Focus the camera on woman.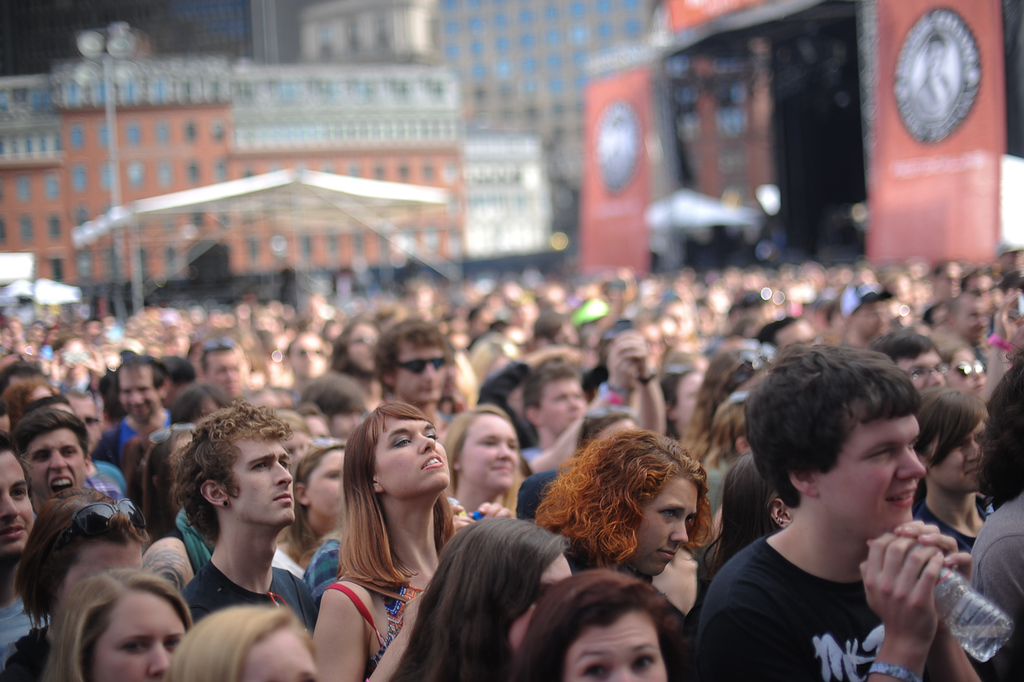
Focus region: BBox(277, 411, 358, 556).
